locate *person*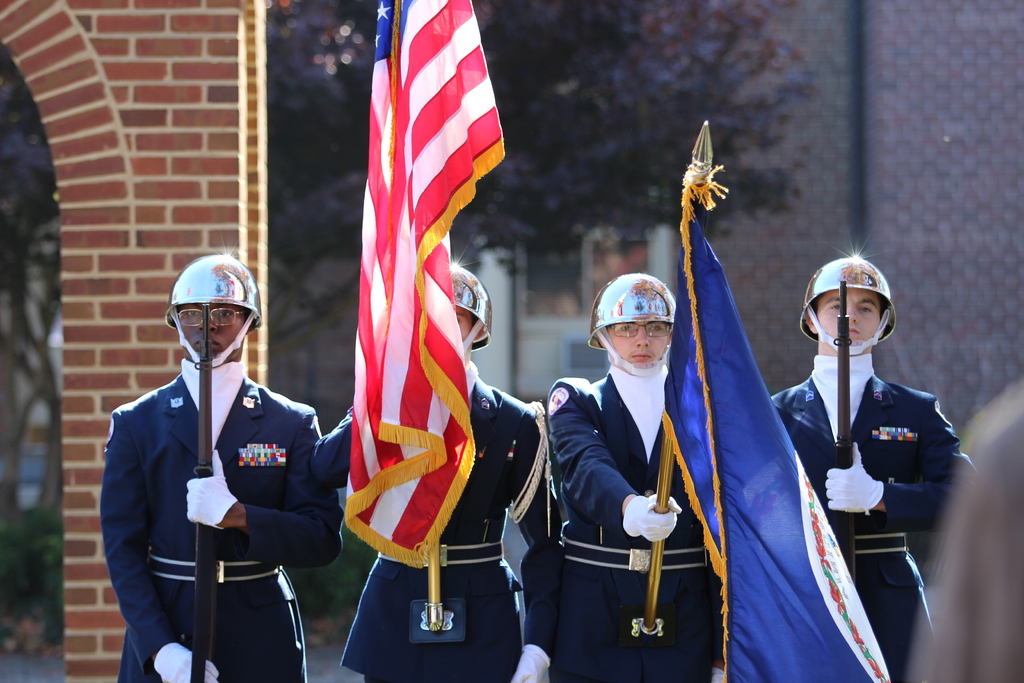
<bbox>757, 256, 977, 682</bbox>
